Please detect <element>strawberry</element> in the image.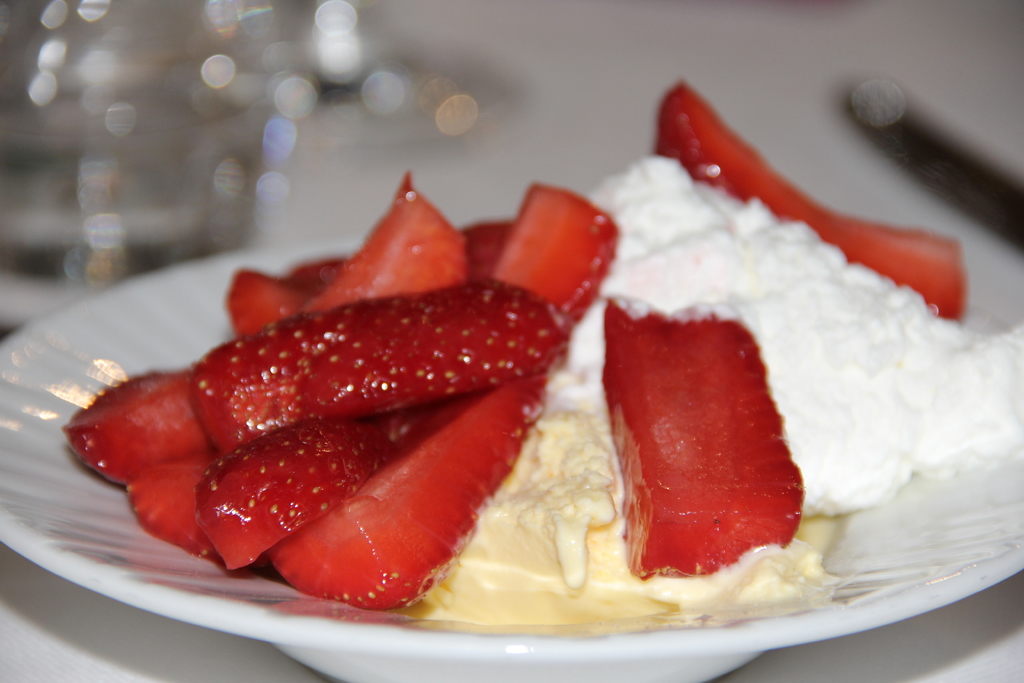
604,299,807,575.
